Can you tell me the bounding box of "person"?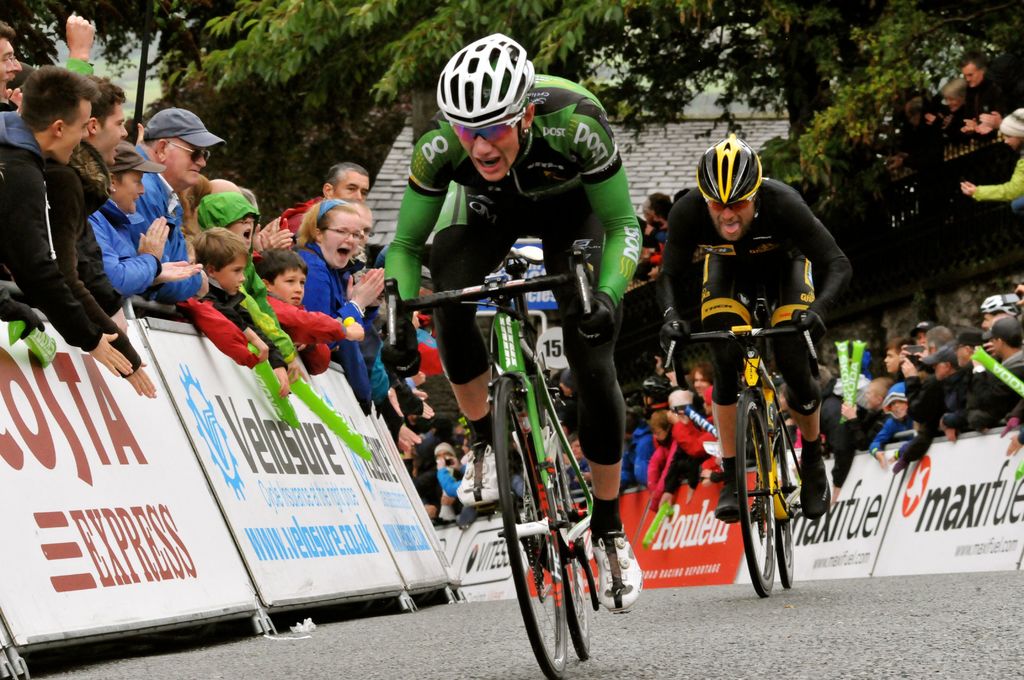
x1=61 y1=81 x2=152 y2=393.
